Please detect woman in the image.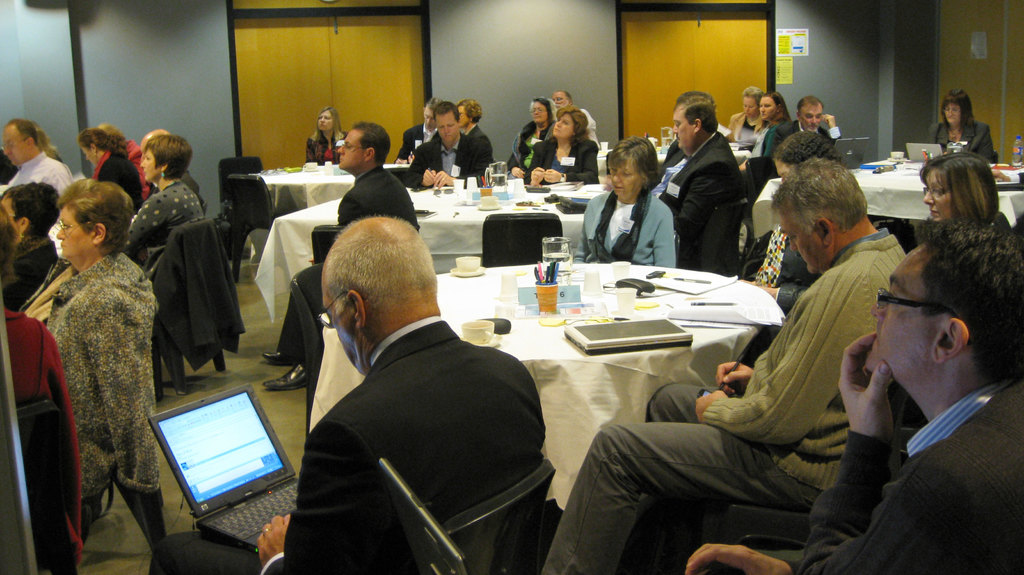
[100,116,155,189].
